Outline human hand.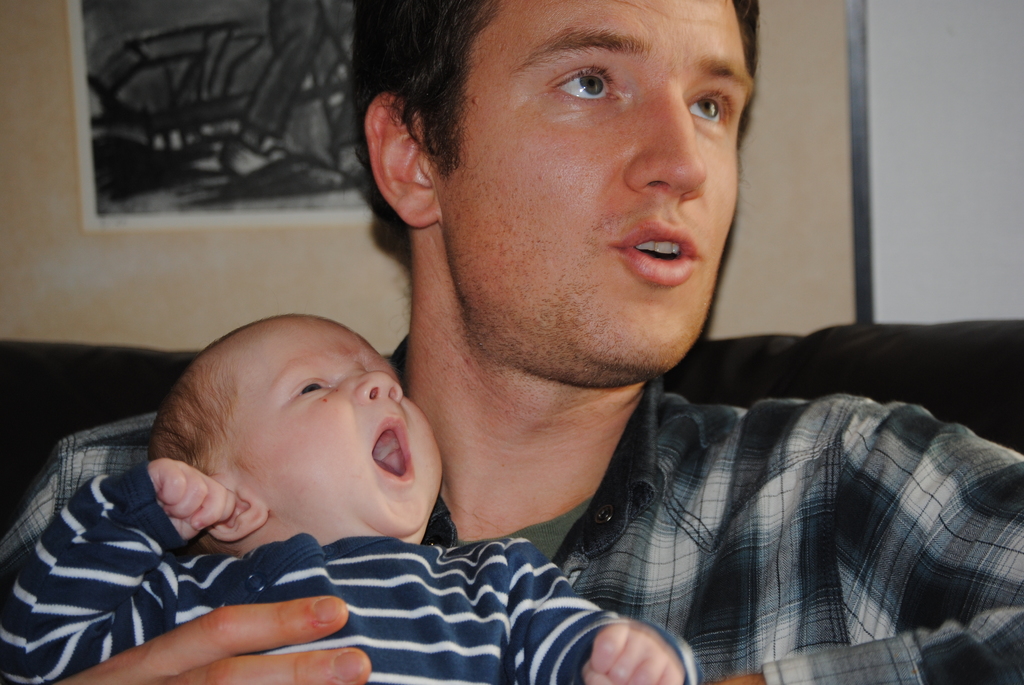
Outline: [x1=584, y1=624, x2=685, y2=684].
